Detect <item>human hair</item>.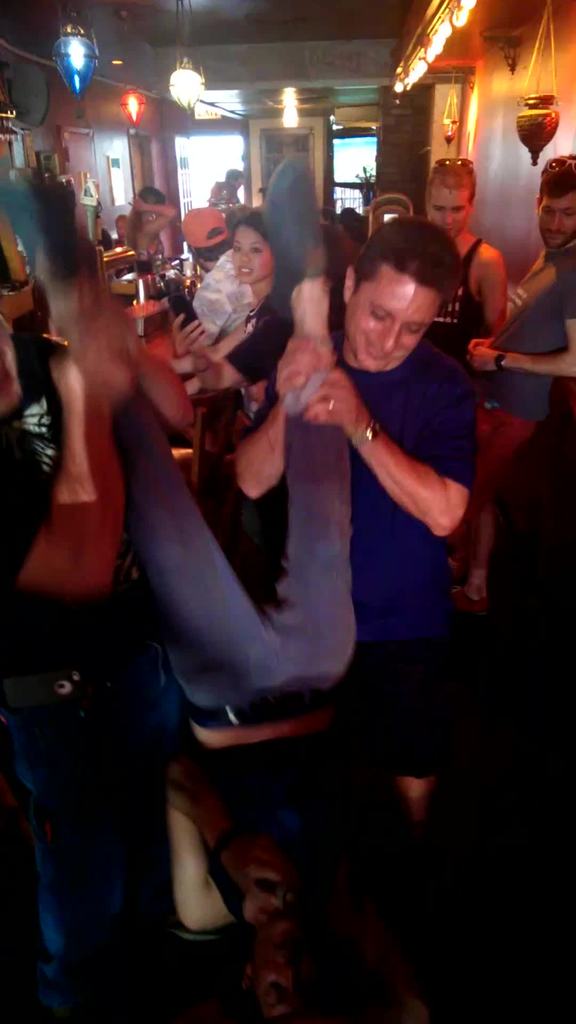
Detected at BBox(319, 209, 335, 224).
